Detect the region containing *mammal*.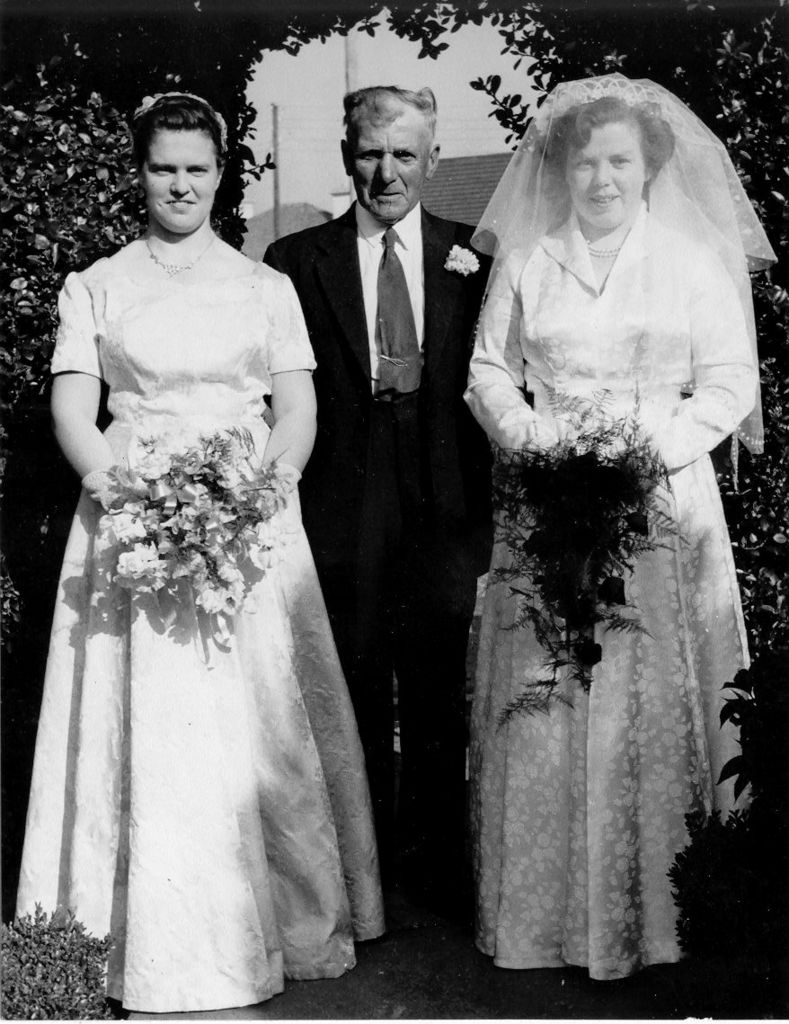
locate(262, 79, 516, 833).
